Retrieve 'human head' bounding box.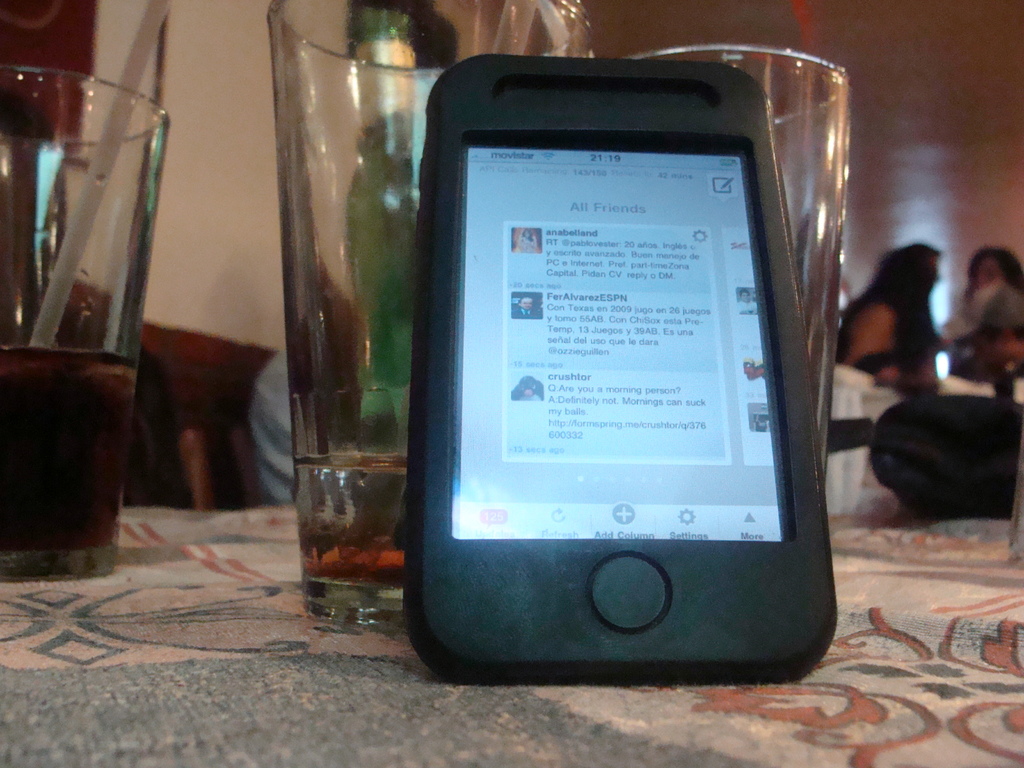
Bounding box: Rect(521, 228, 537, 240).
